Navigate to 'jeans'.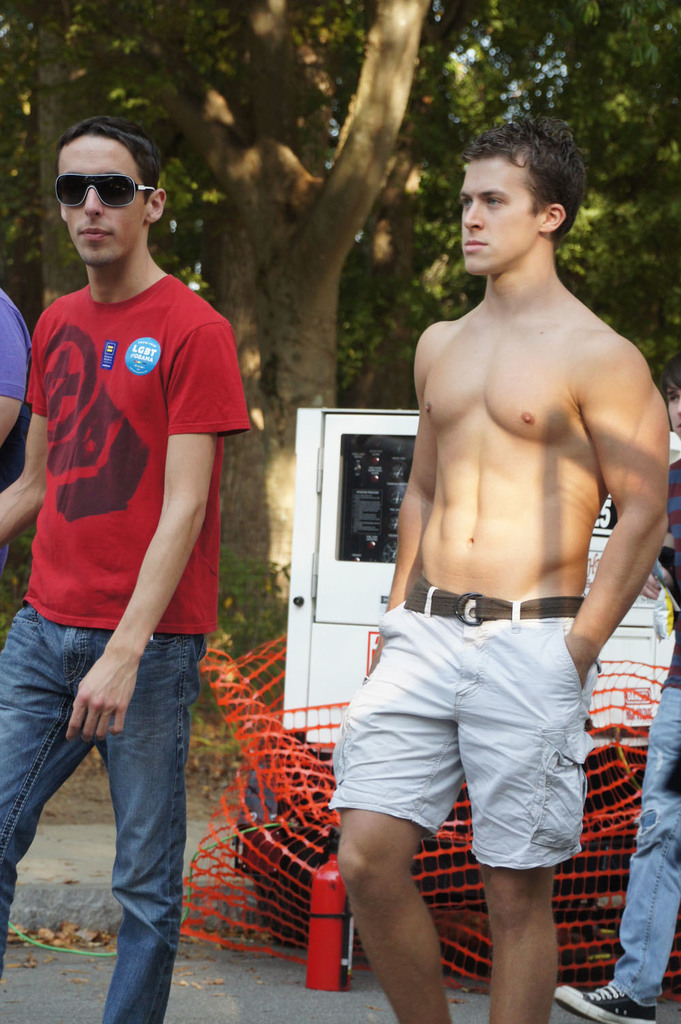
Navigation target: [x1=0, y1=602, x2=206, y2=1023].
